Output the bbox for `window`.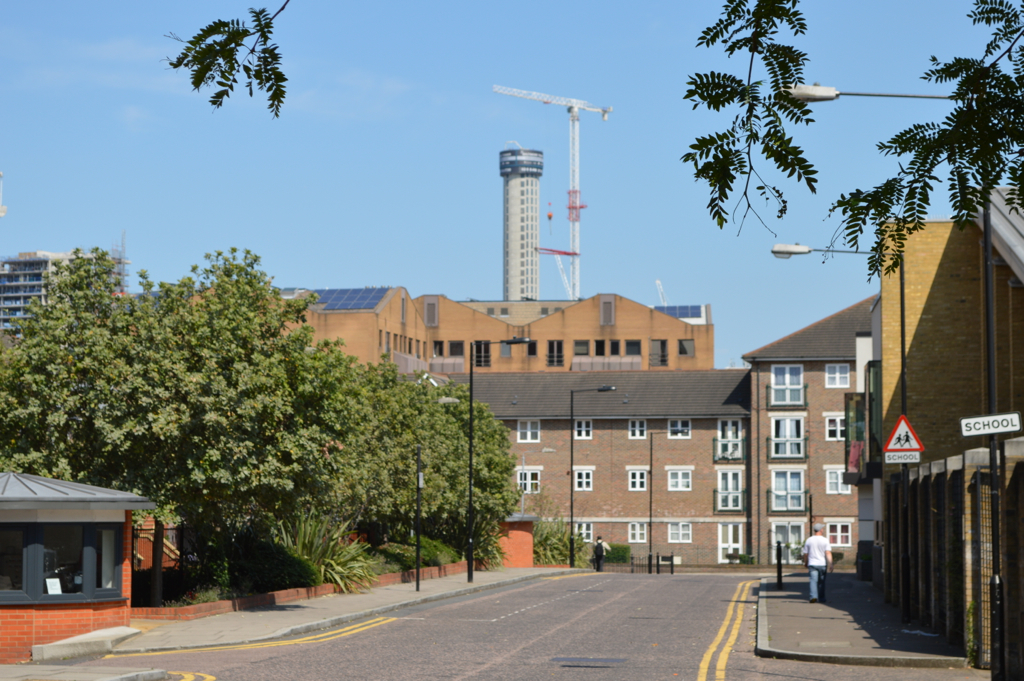
{"x1": 770, "y1": 470, "x2": 803, "y2": 506}.
